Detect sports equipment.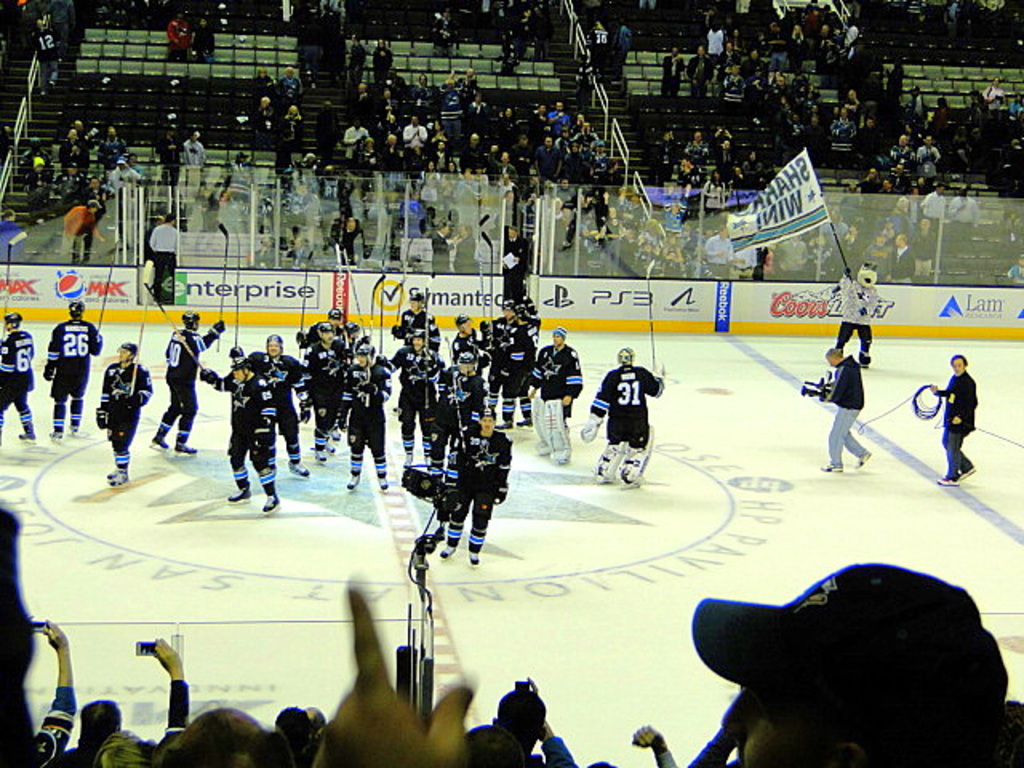
Detected at (left=592, top=437, right=629, bottom=483).
